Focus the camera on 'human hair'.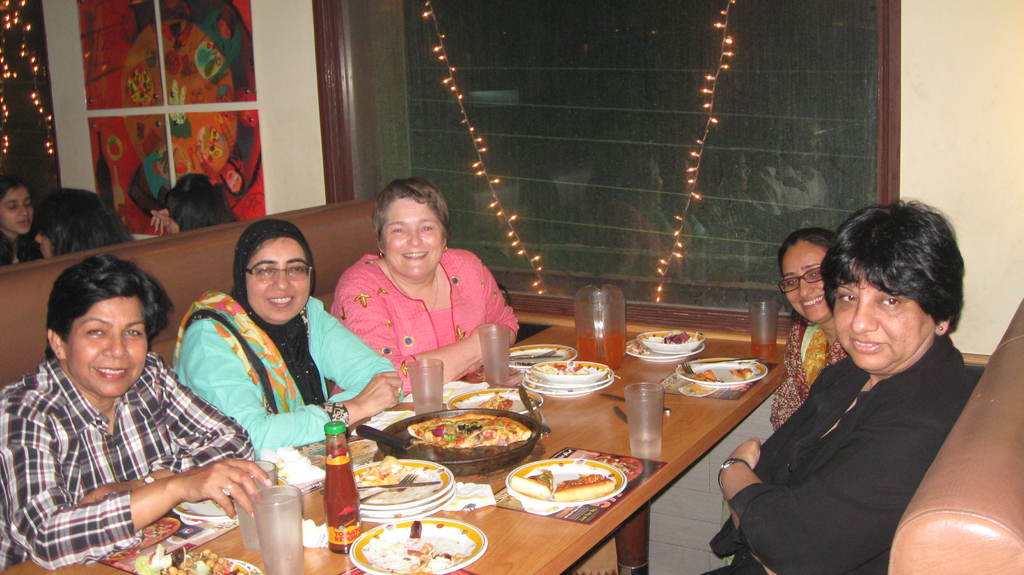
Focus region: crop(44, 255, 170, 356).
